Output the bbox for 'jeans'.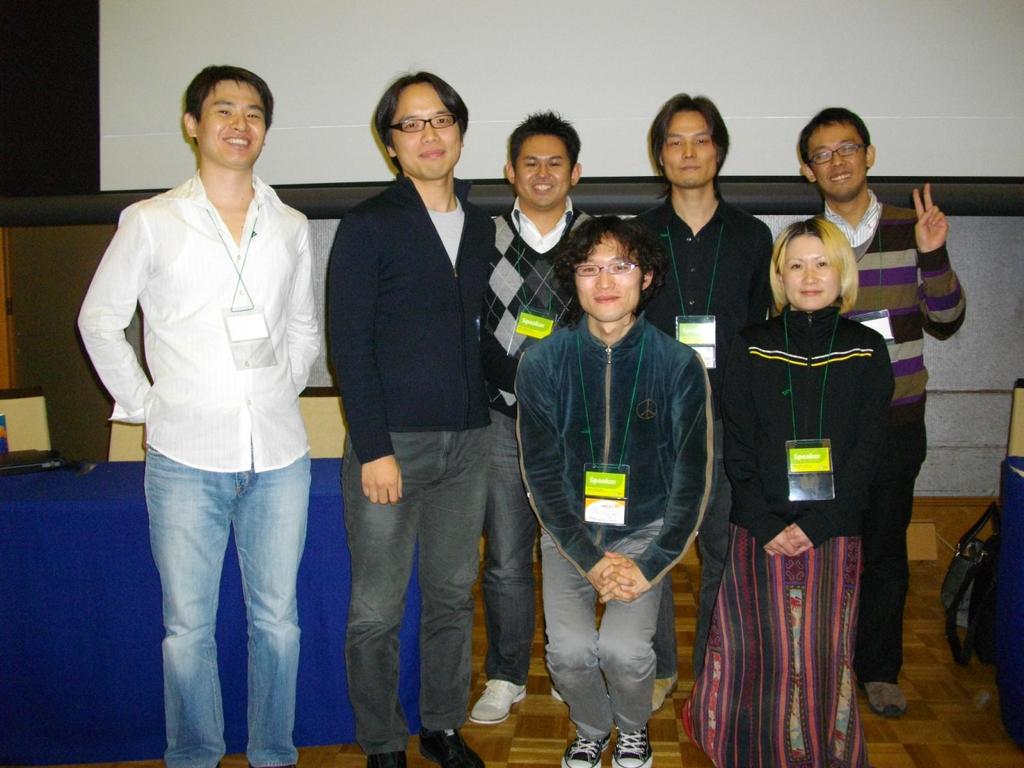
141 443 310 767.
